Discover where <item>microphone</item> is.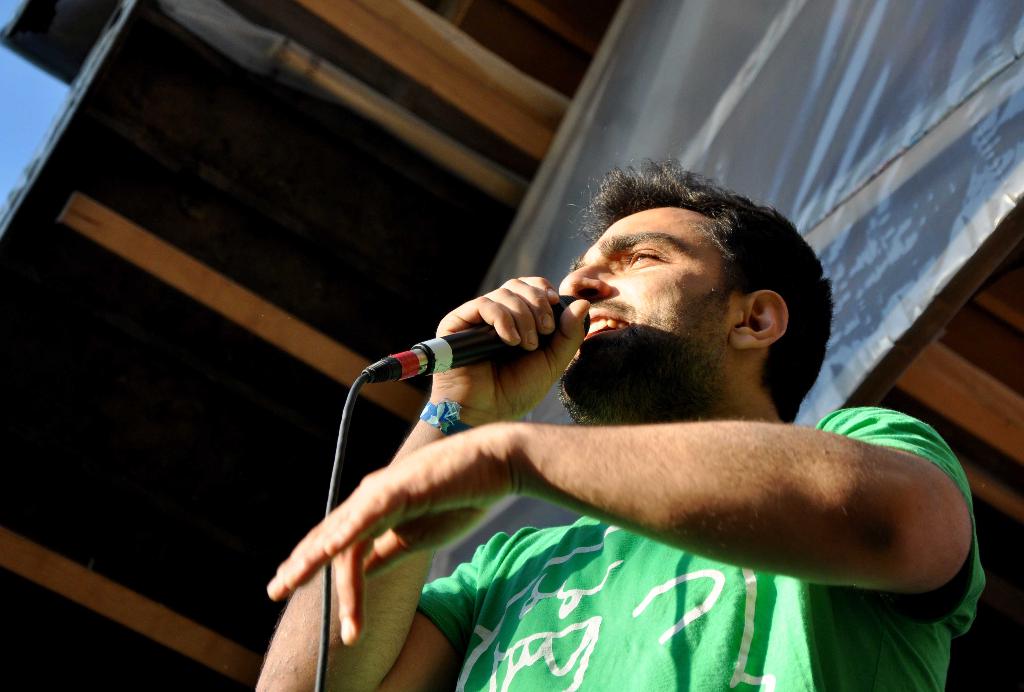
Discovered at (x1=413, y1=291, x2=590, y2=375).
